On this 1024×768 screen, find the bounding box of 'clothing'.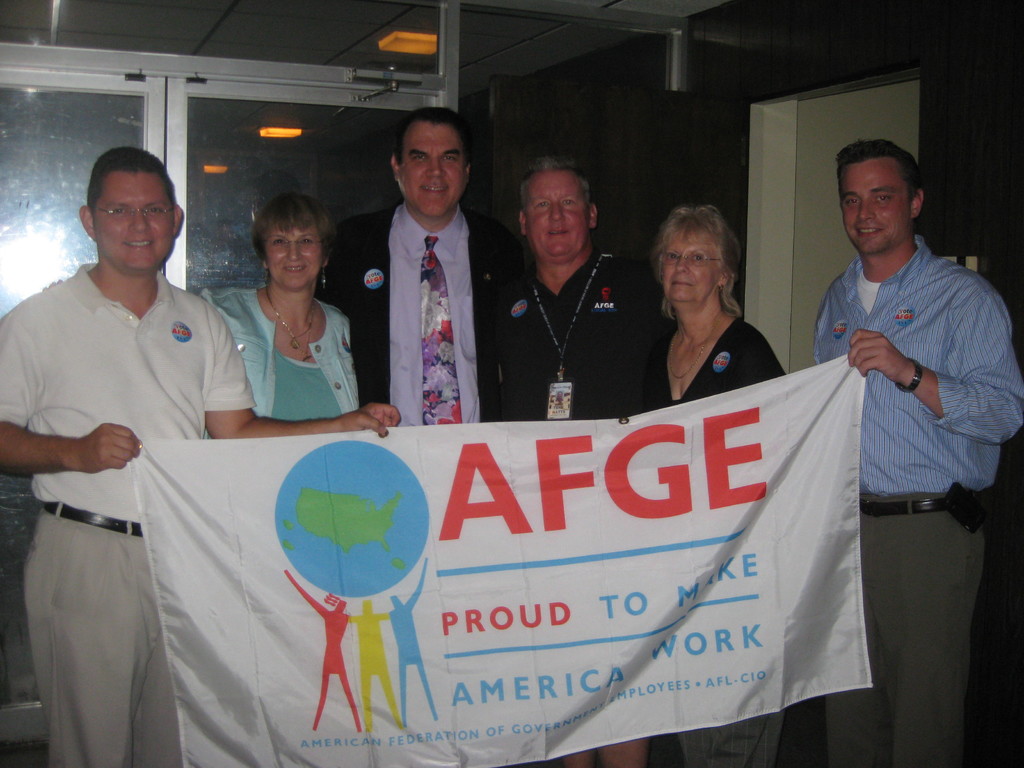
Bounding box: {"x1": 810, "y1": 236, "x2": 1023, "y2": 767}.
